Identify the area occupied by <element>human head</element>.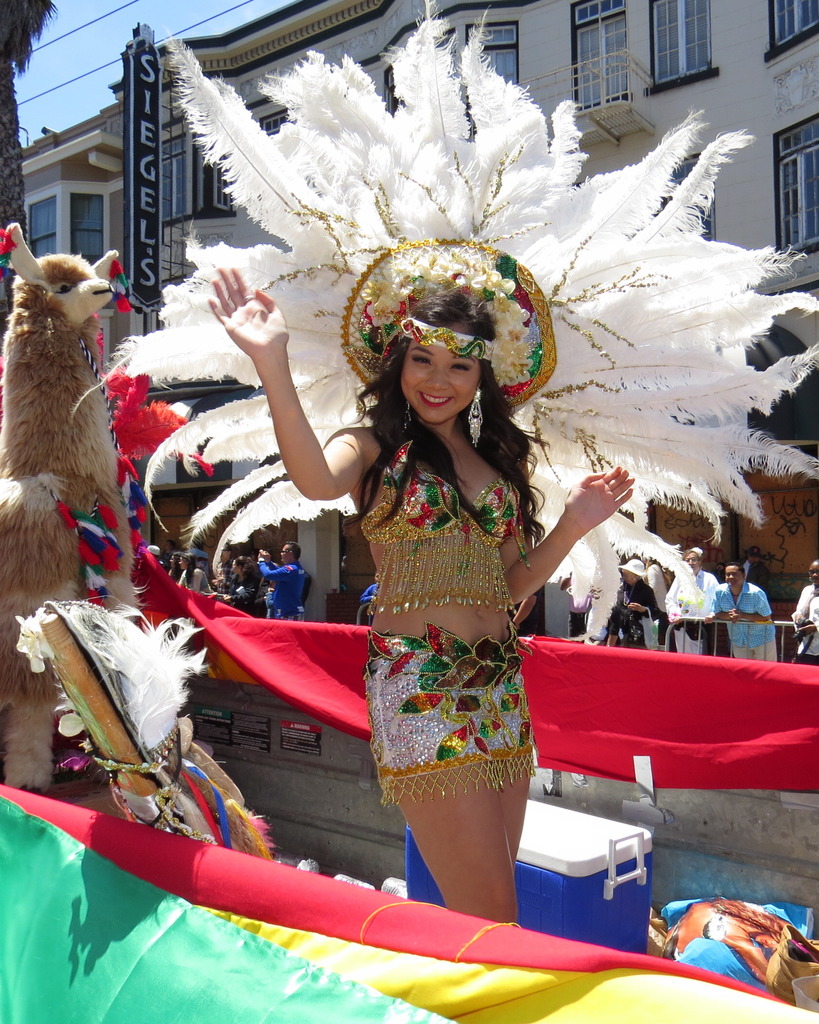
Area: <region>807, 558, 818, 588</region>.
